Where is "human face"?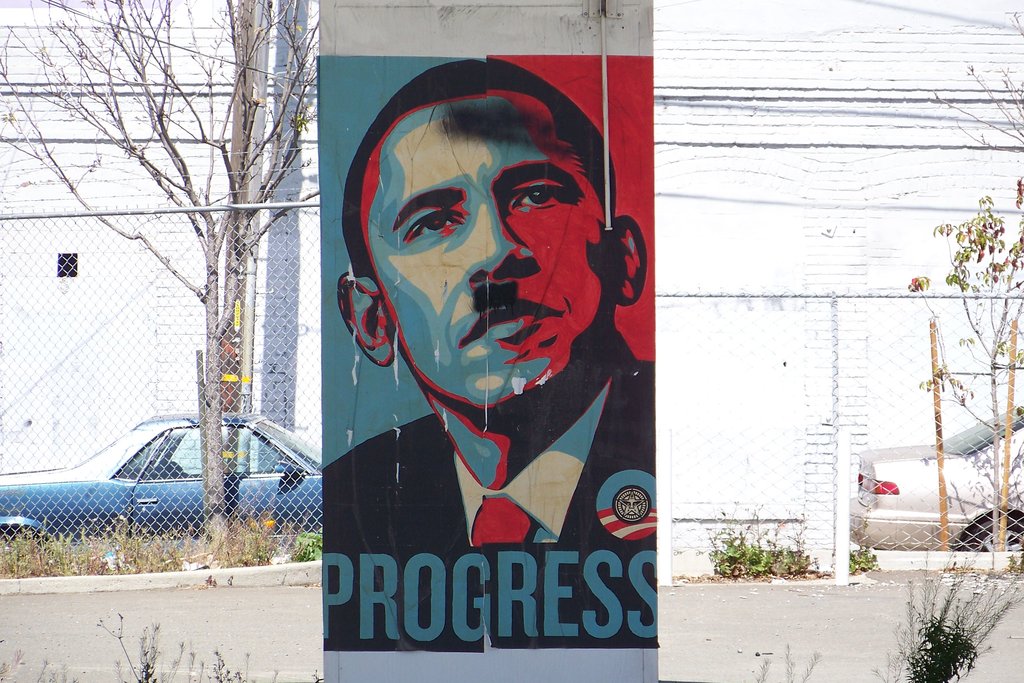
<region>360, 83, 616, 424</region>.
